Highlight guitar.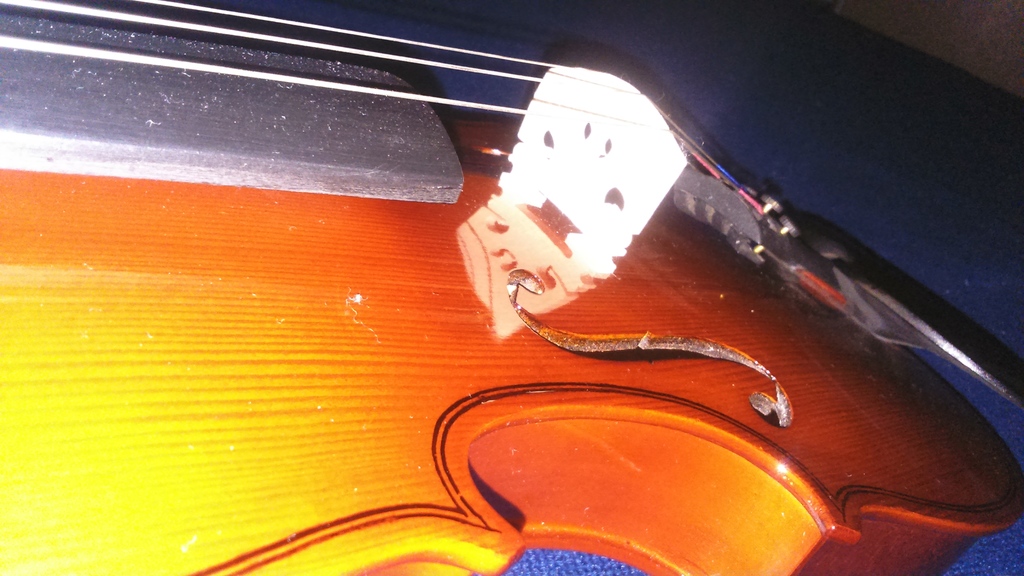
Highlighted region: x1=0, y1=0, x2=1023, y2=575.
